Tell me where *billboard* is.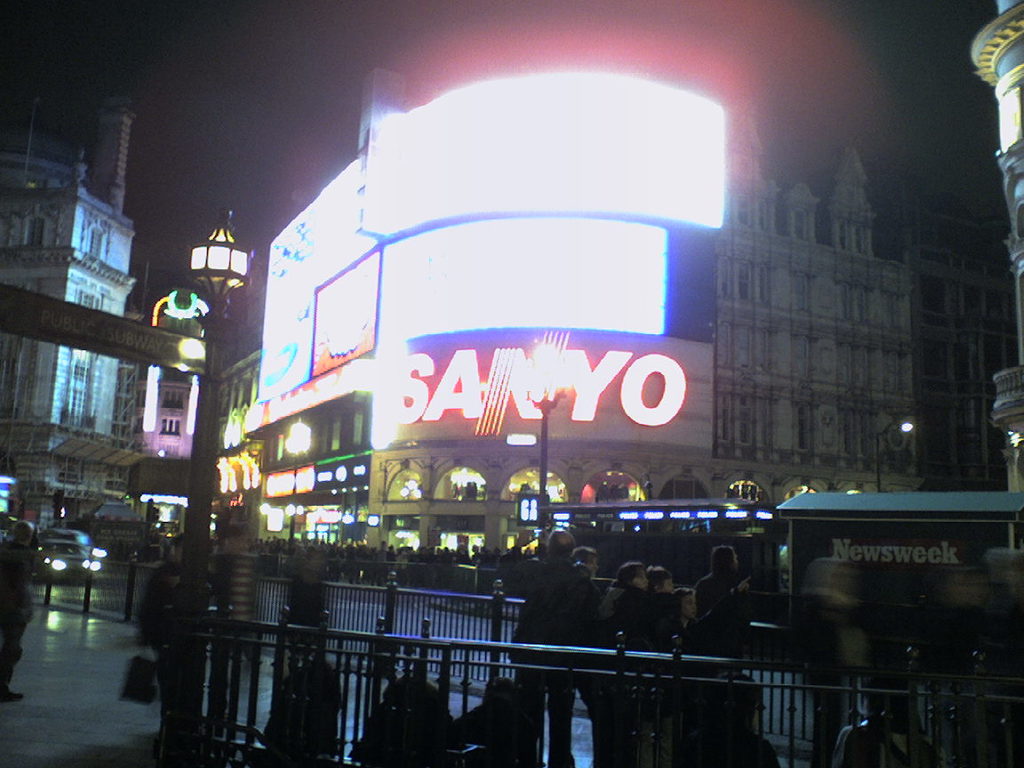
*billboard* is at (left=244, top=346, right=375, bottom=432).
